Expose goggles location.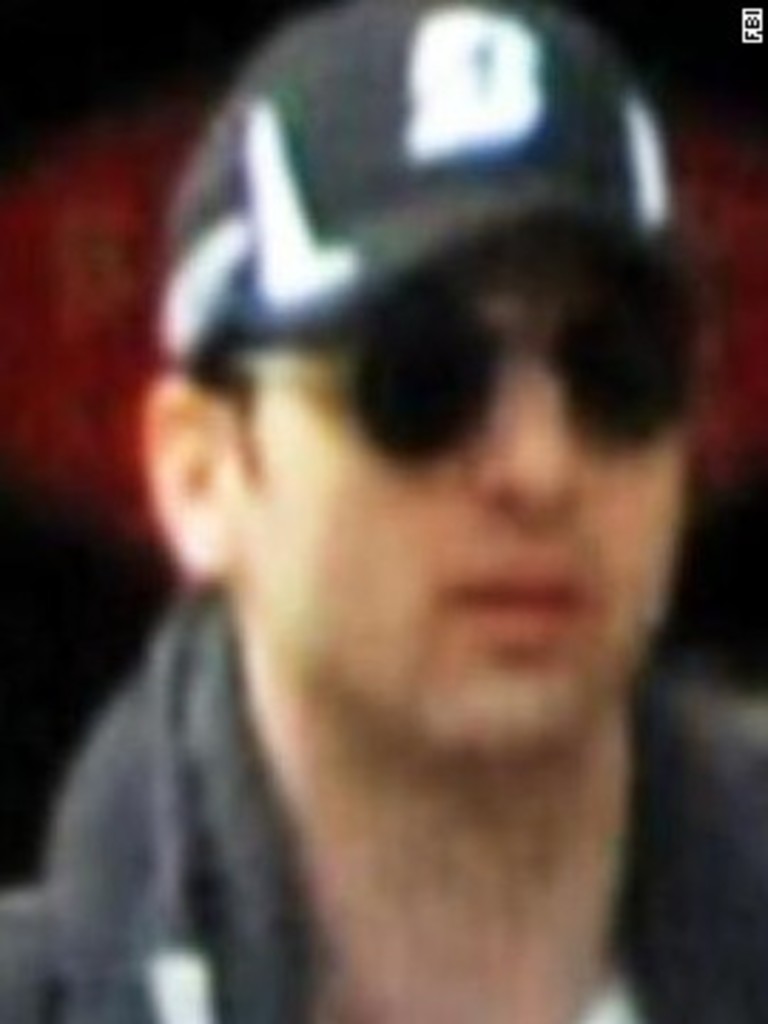
Exposed at detection(239, 327, 722, 461).
